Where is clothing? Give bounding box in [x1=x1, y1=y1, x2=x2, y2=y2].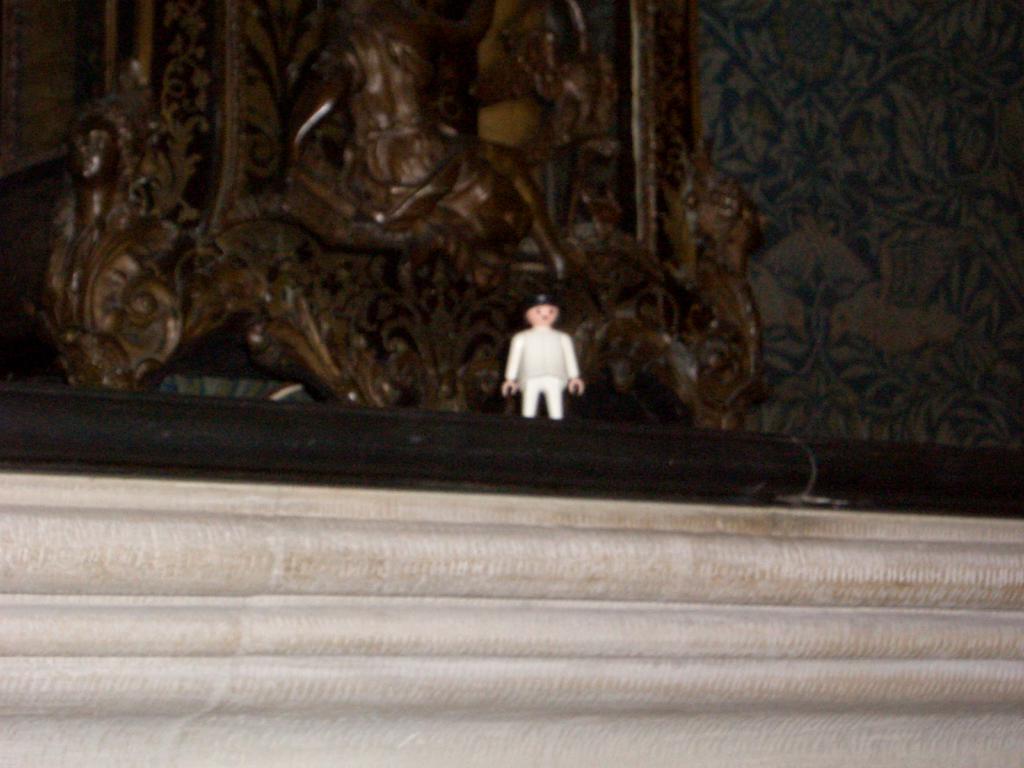
[x1=509, y1=309, x2=590, y2=418].
